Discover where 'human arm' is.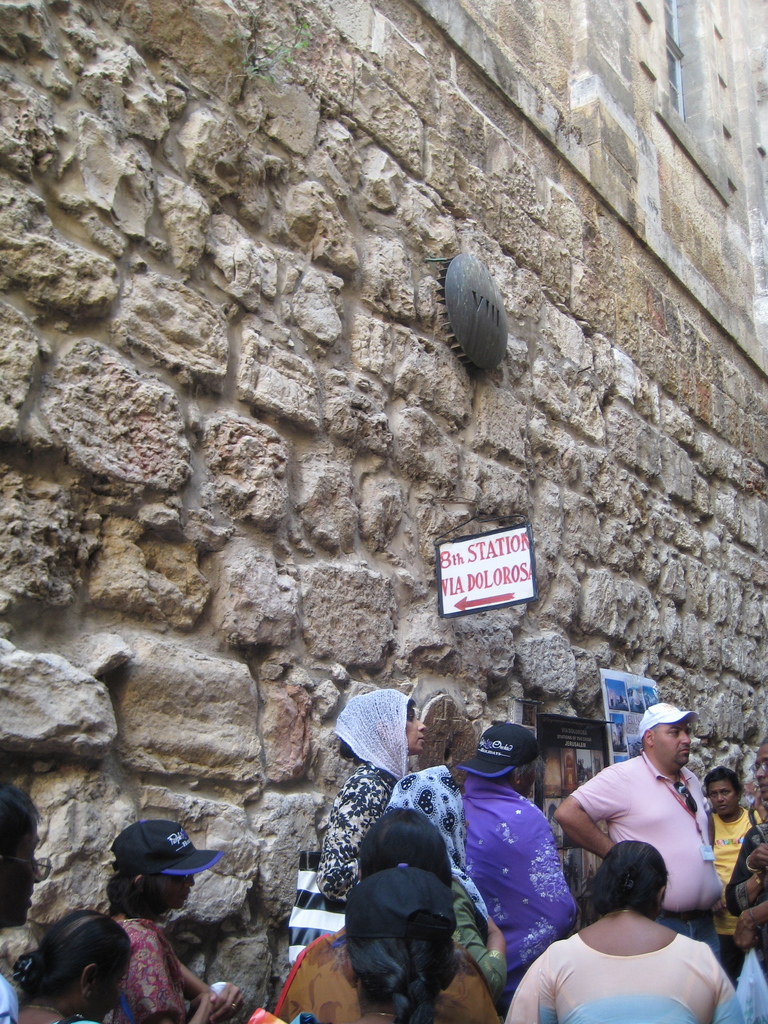
Discovered at x1=701 y1=942 x2=742 y2=1023.
